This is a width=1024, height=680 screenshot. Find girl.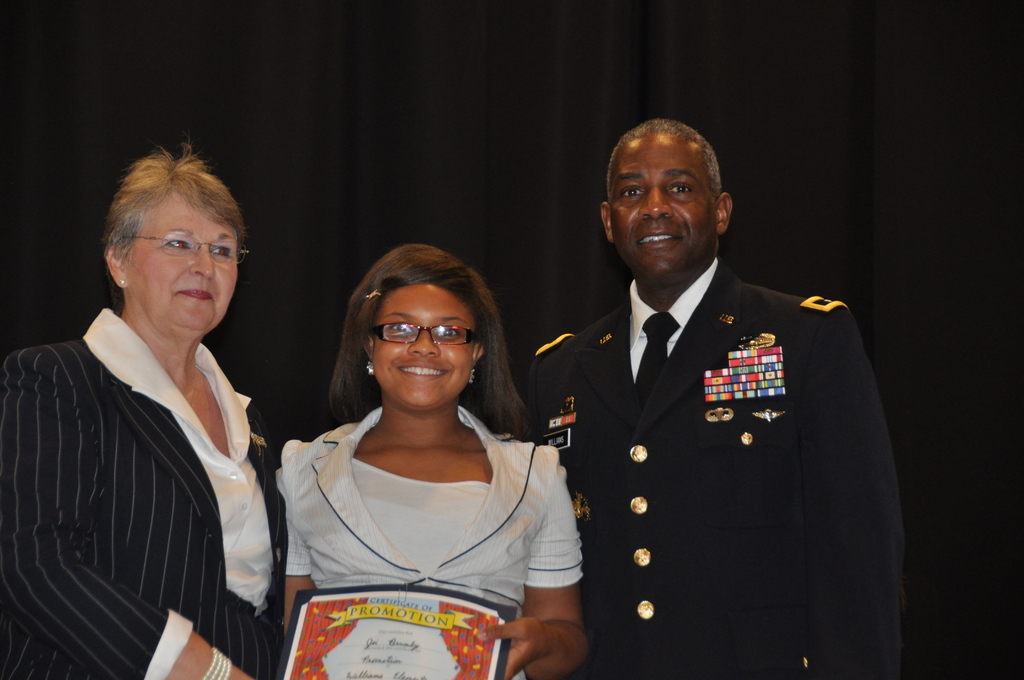
Bounding box: <bbox>273, 244, 580, 679</bbox>.
